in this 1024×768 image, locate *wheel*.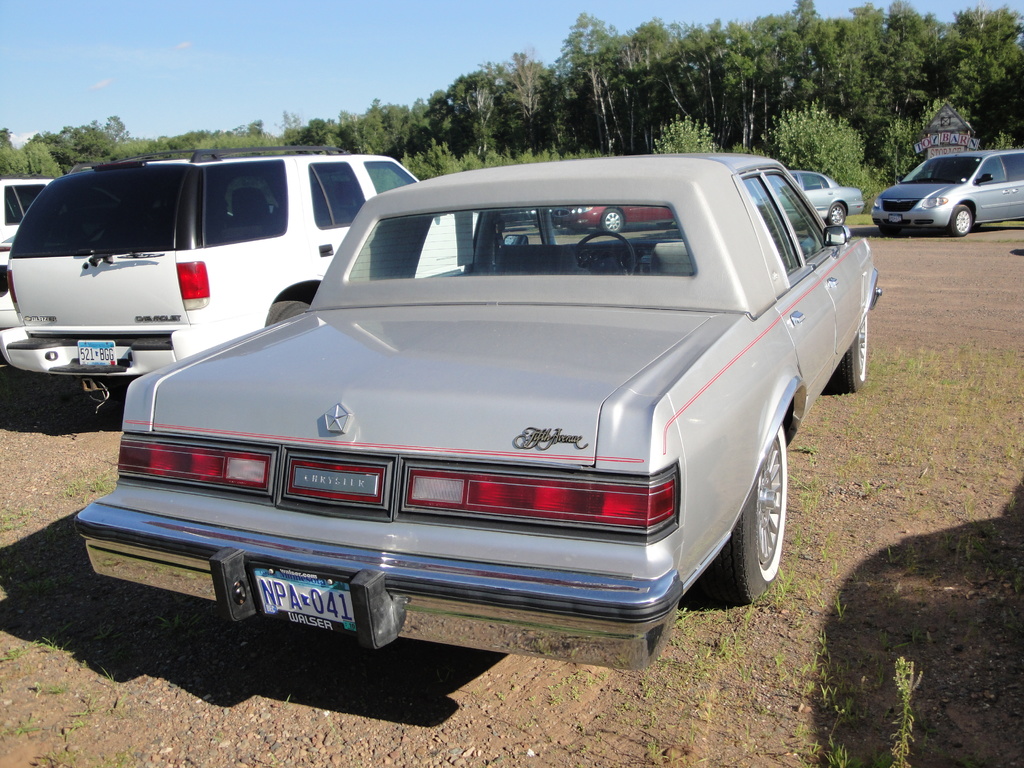
Bounding box: left=265, top=296, right=314, bottom=324.
